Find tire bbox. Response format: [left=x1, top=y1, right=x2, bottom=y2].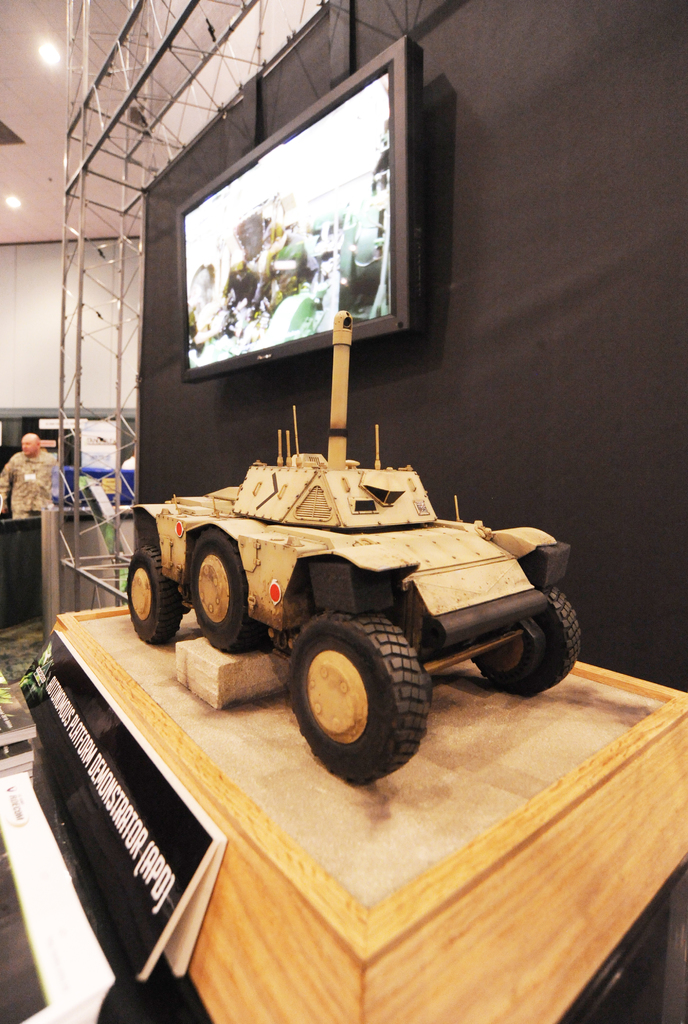
[left=192, top=525, right=258, bottom=648].
